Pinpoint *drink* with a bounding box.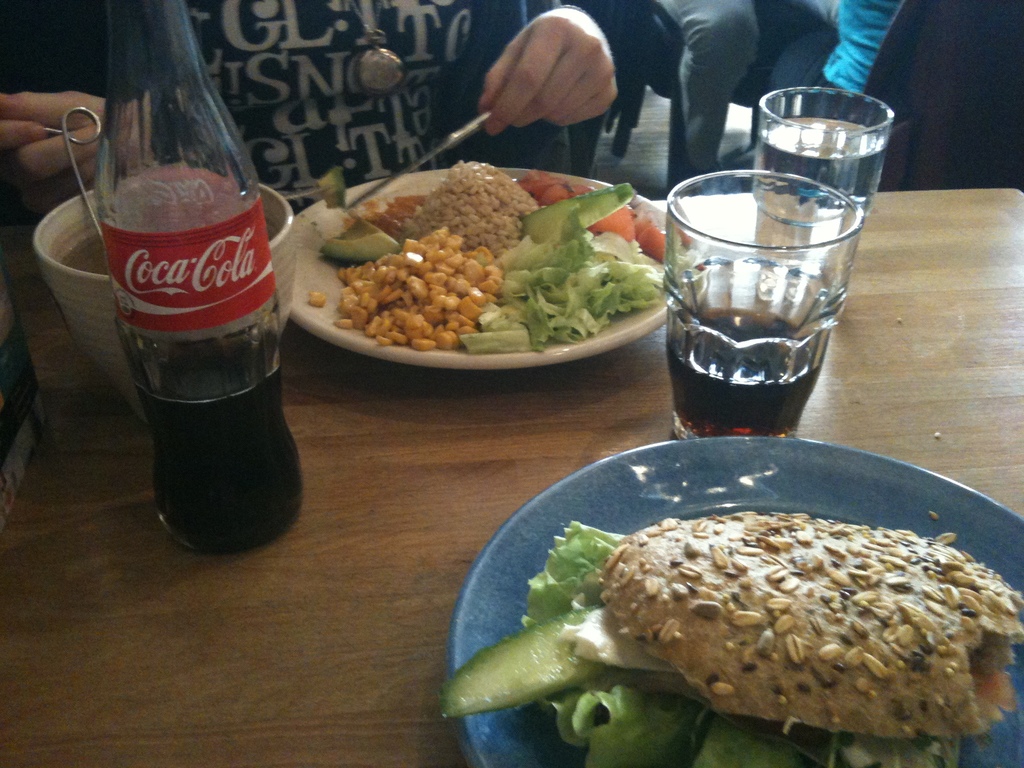
bbox=[751, 115, 891, 331].
